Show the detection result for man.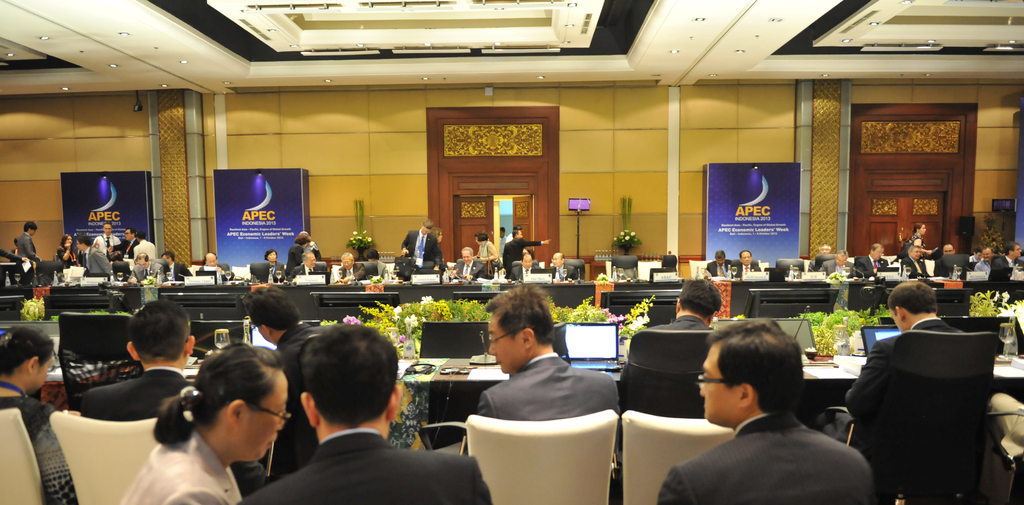
<box>202,248,229,278</box>.
